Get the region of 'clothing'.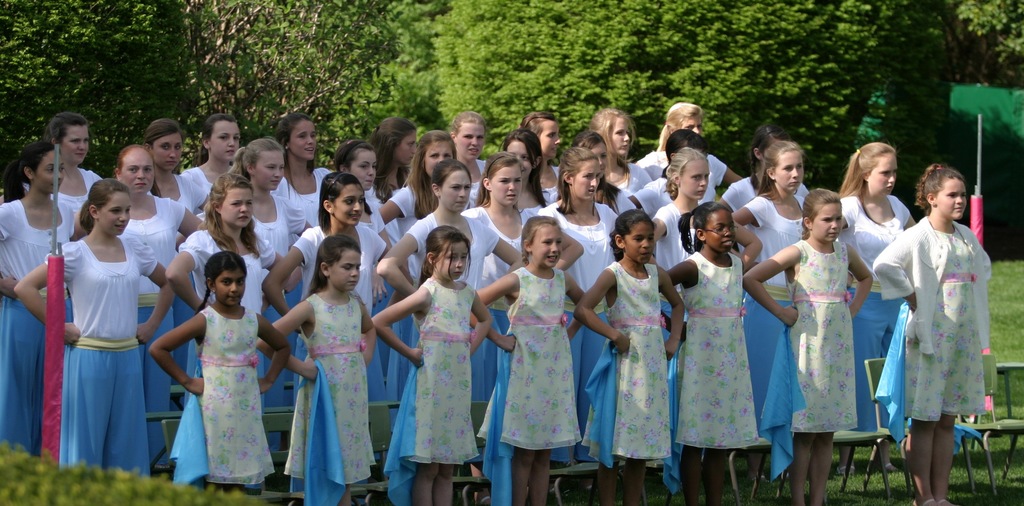
x1=401, y1=203, x2=507, y2=259.
